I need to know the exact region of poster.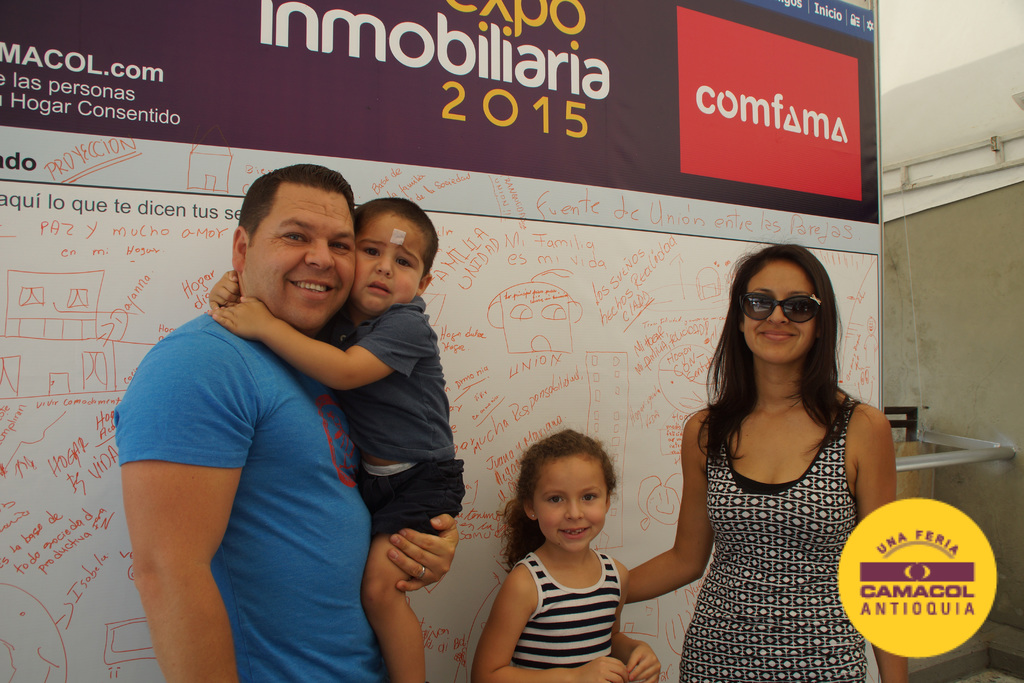
Region: BBox(834, 493, 996, 662).
